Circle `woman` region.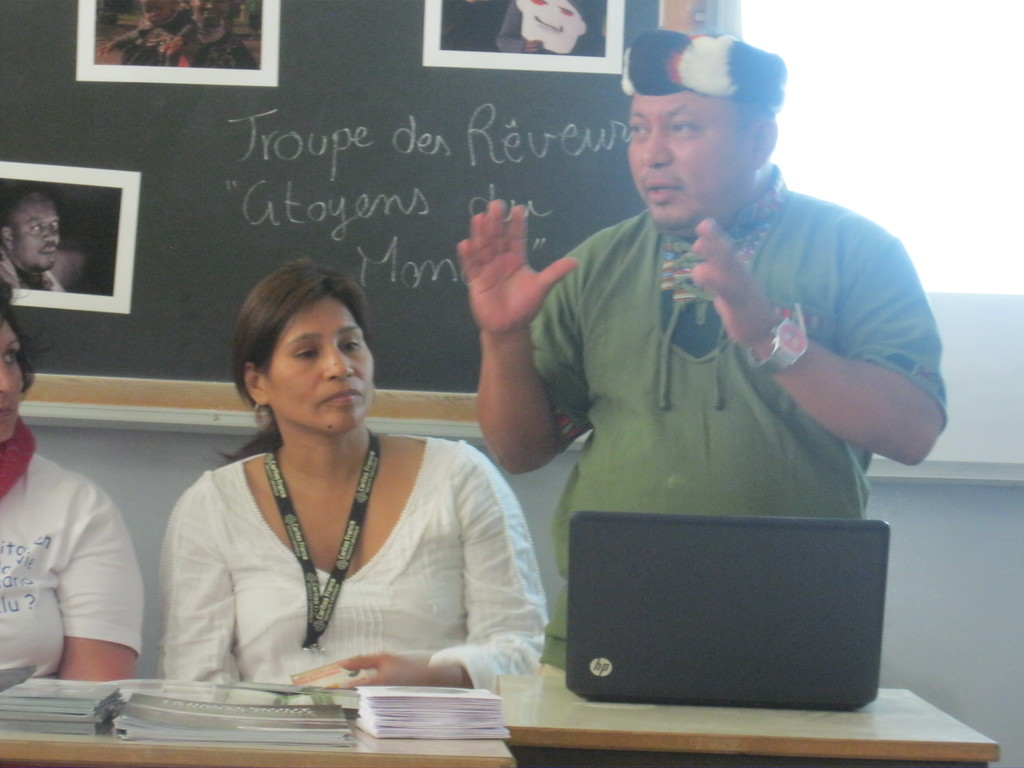
Region: pyautogui.locateOnScreen(134, 268, 561, 699).
